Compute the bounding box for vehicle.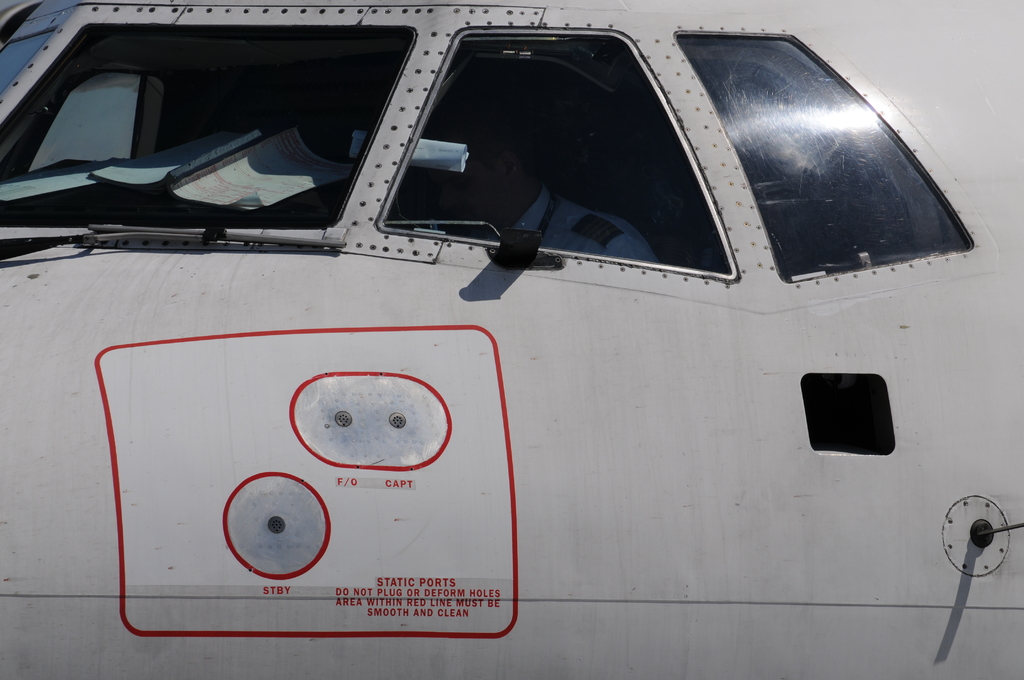
x1=0, y1=0, x2=1023, y2=679.
